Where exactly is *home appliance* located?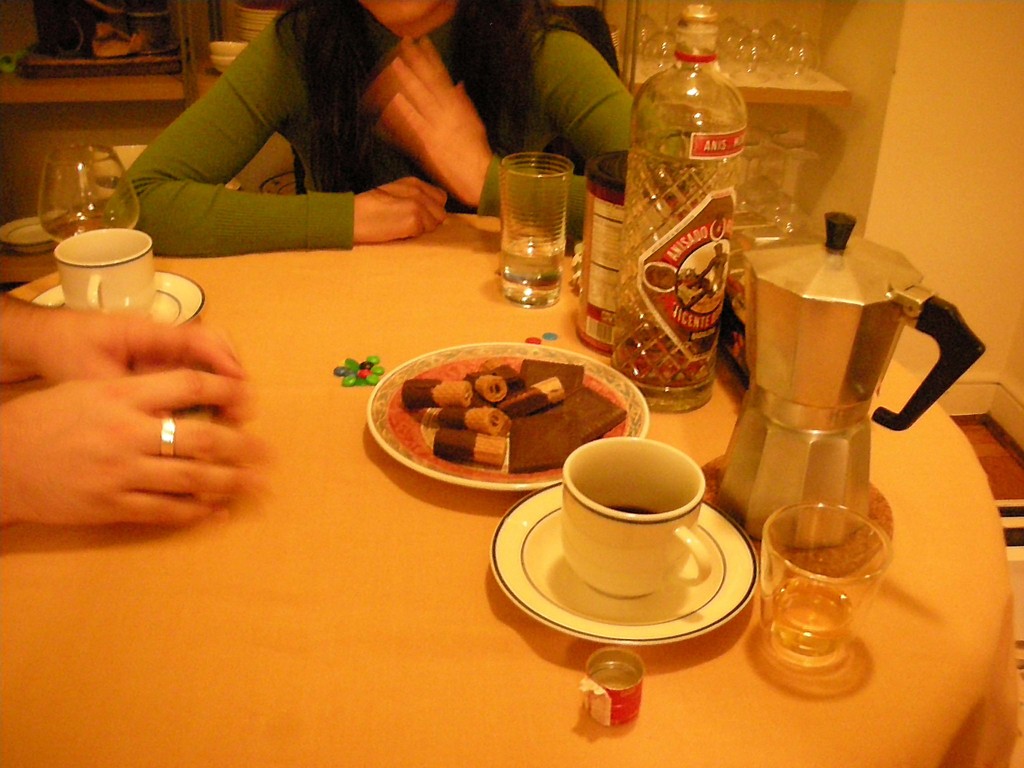
Its bounding box is bbox(715, 186, 952, 662).
